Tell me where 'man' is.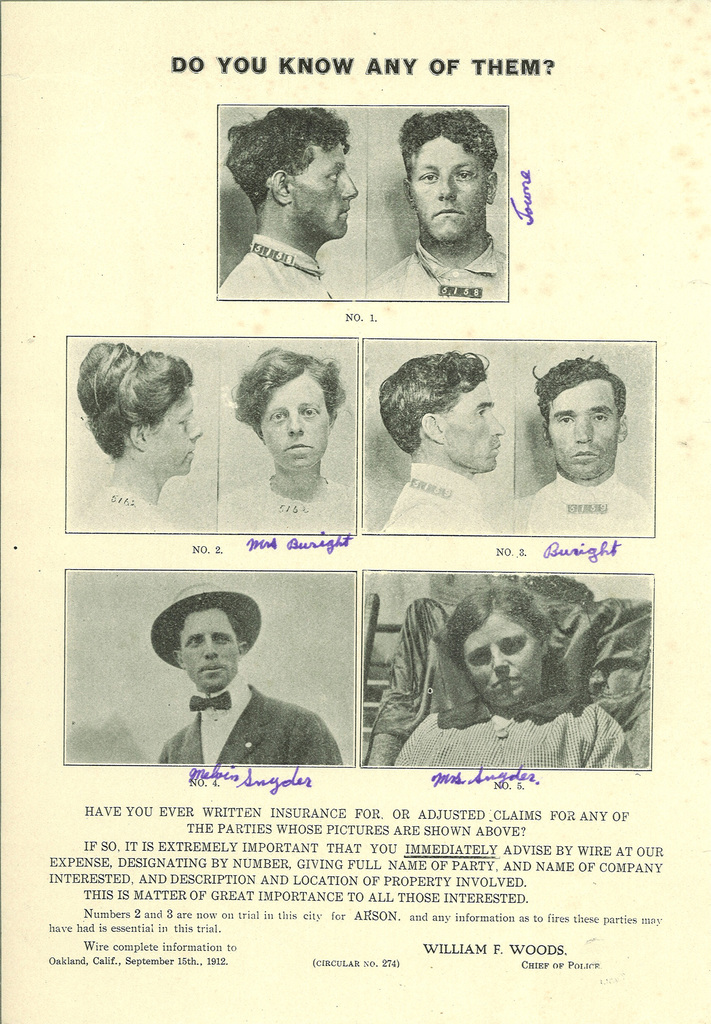
'man' is at crop(377, 350, 500, 532).
